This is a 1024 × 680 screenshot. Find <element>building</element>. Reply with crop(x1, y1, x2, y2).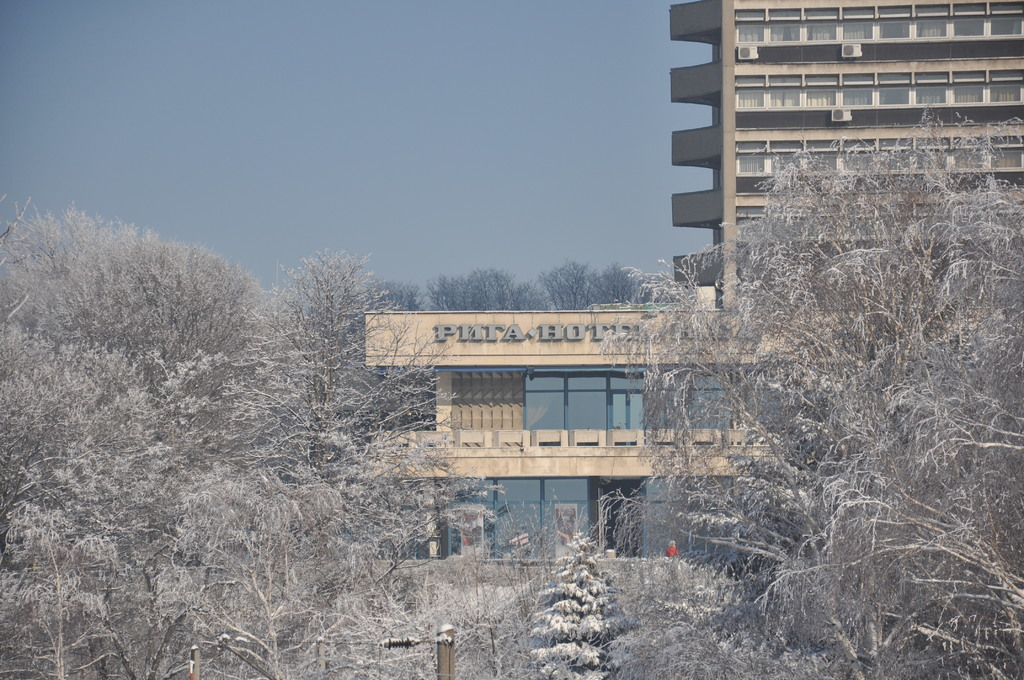
crop(362, 0, 1023, 570).
